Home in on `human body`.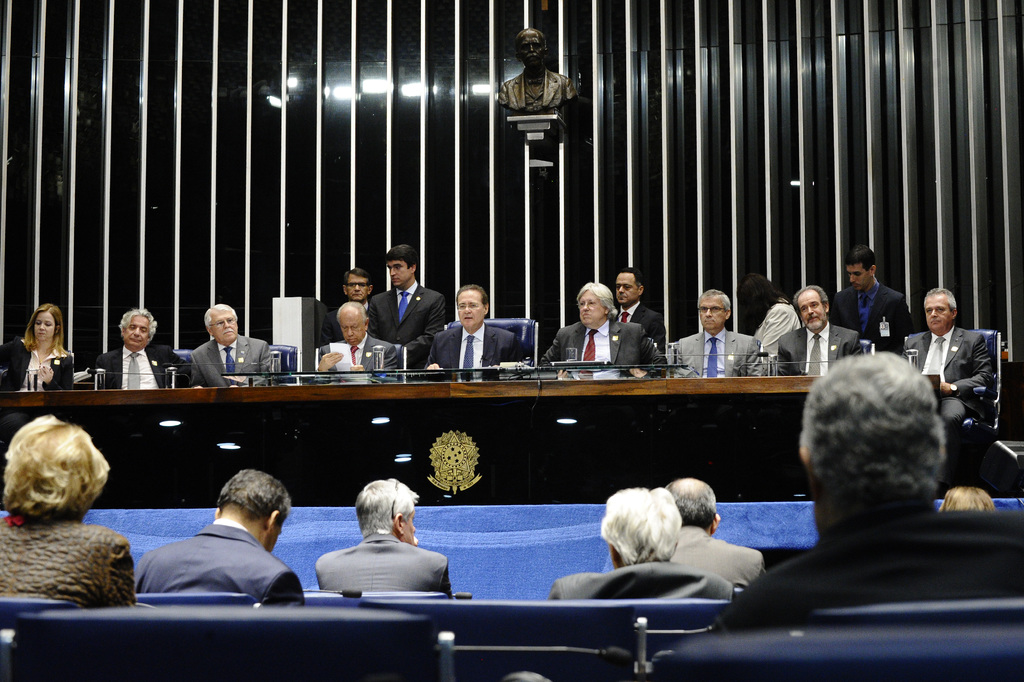
Homed in at [x1=812, y1=251, x2=920, y2=369].
